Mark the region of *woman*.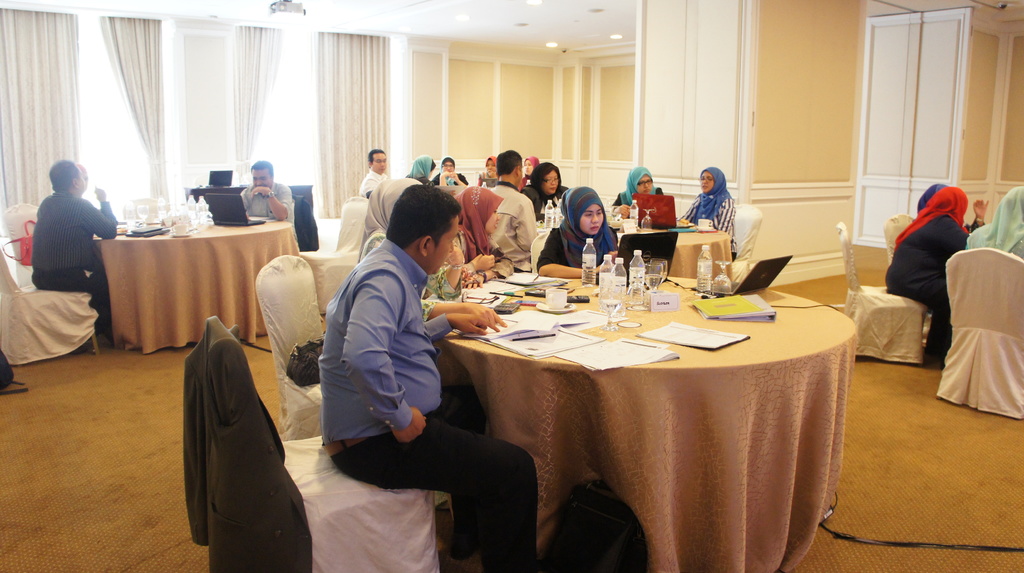
Region: 674, 166, 741, 262.
